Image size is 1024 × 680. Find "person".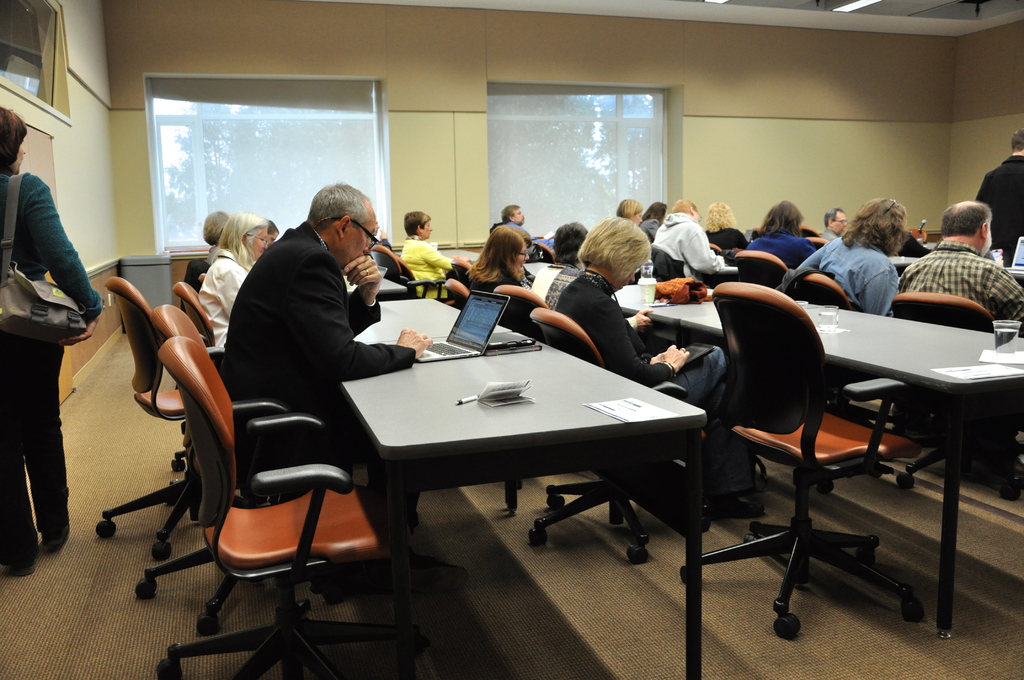
box(554, 212, 768, 515).
